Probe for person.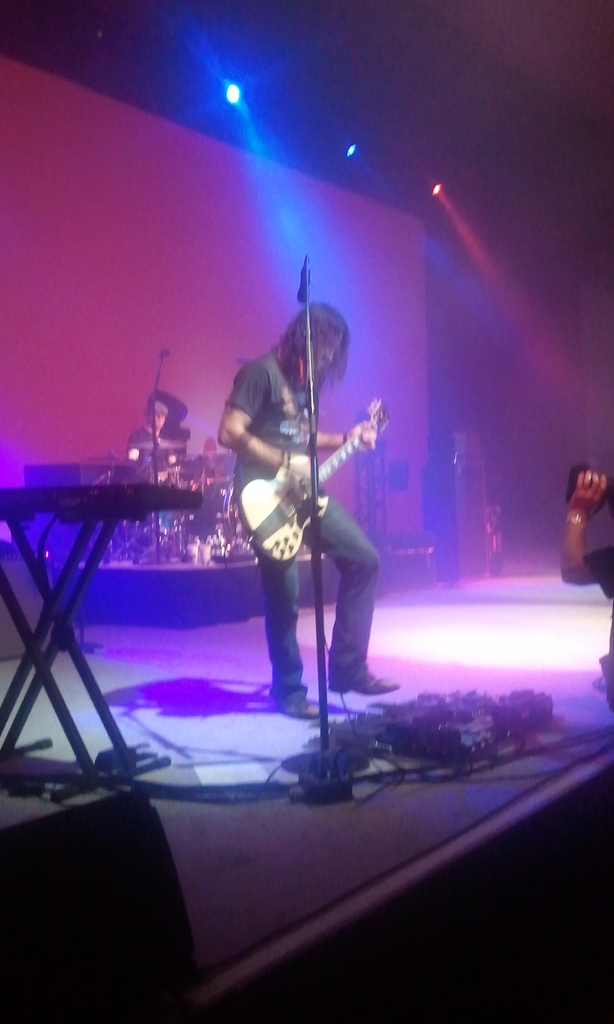
Probe result: pyautogui.locateOnScreen(128, 392, 180, 476).
